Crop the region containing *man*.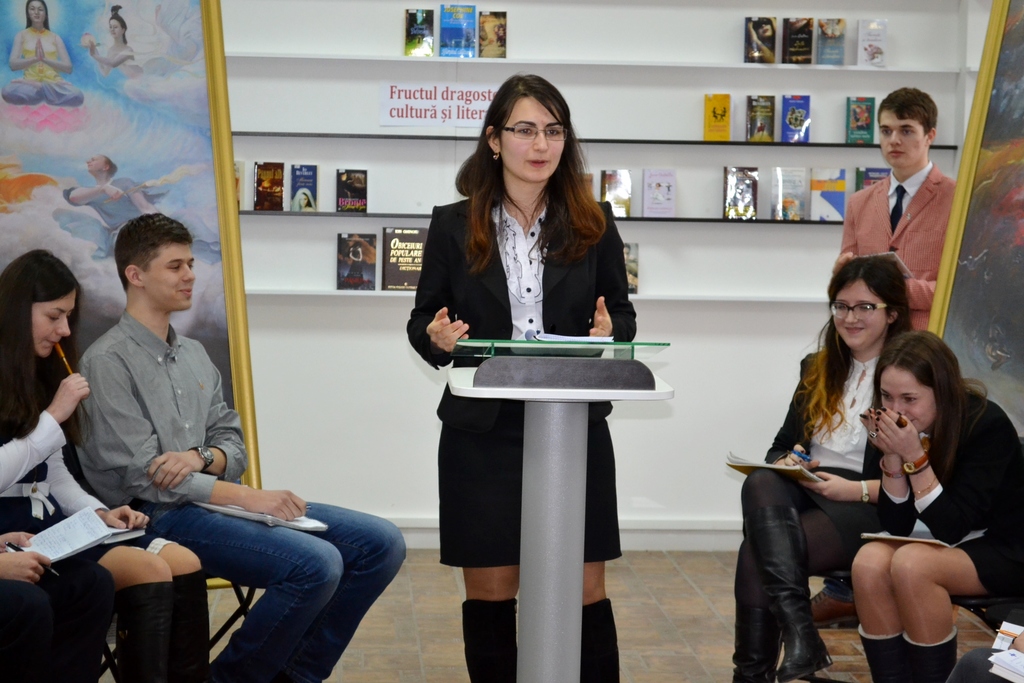
Crop region: l=836, t=86, r=956, b=336.
